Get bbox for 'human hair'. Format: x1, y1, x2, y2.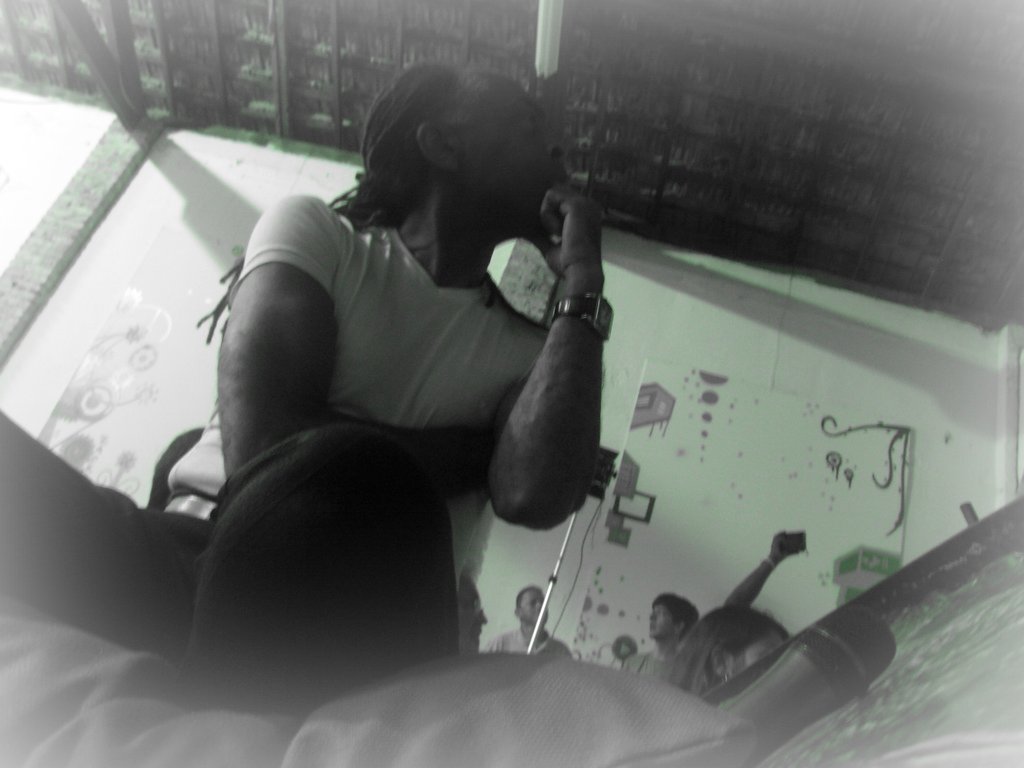
654, 591, 696, 641.
